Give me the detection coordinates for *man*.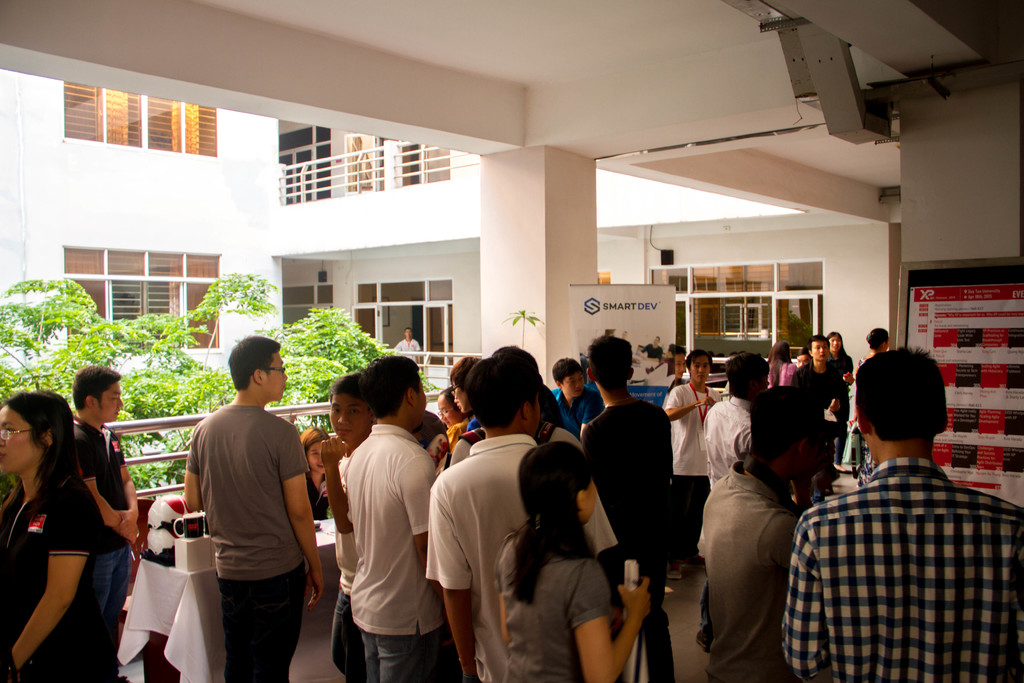
bbox=[795, 331, 1000, 682].
